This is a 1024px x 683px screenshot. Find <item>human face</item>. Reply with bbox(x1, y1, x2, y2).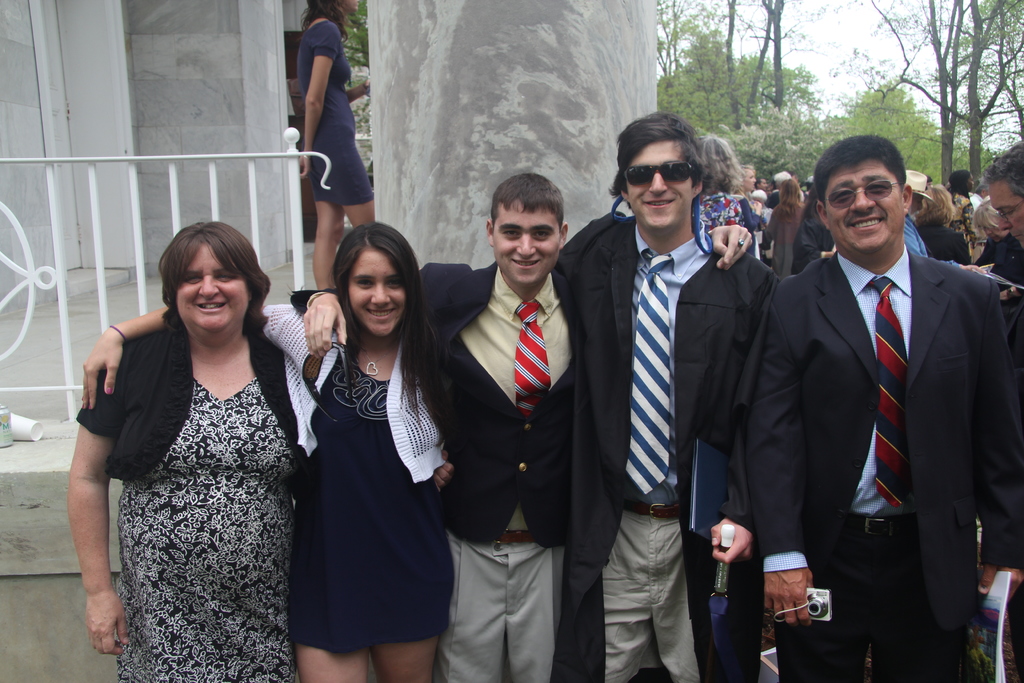
bbox(825, 162, 905, 256).
